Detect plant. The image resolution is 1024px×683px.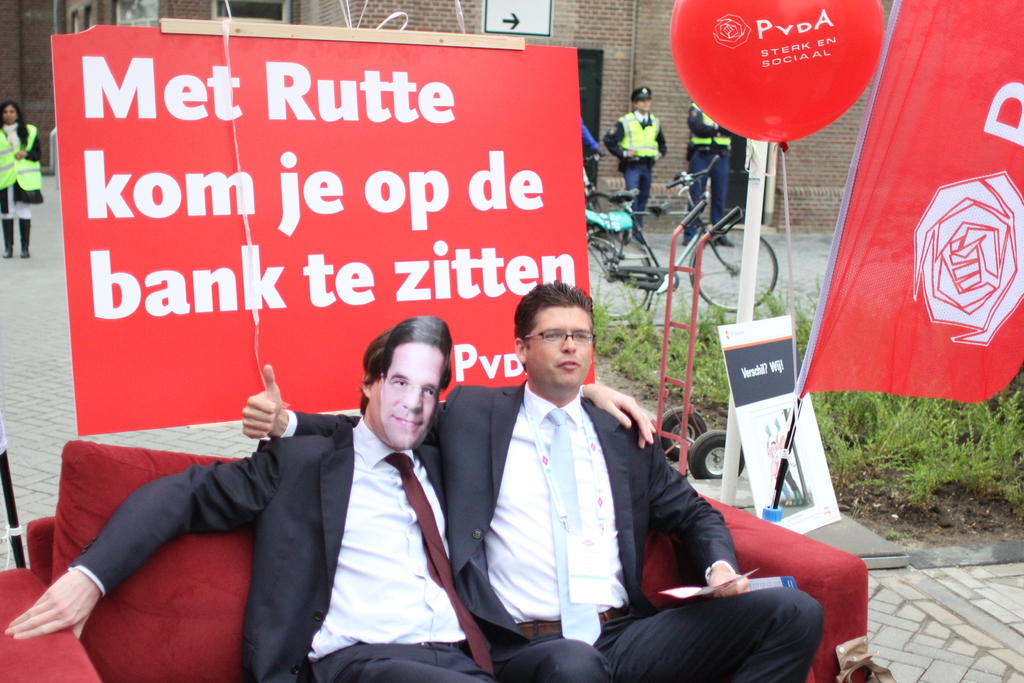
<bbox>589, 267, 653, 366</bbox>.
